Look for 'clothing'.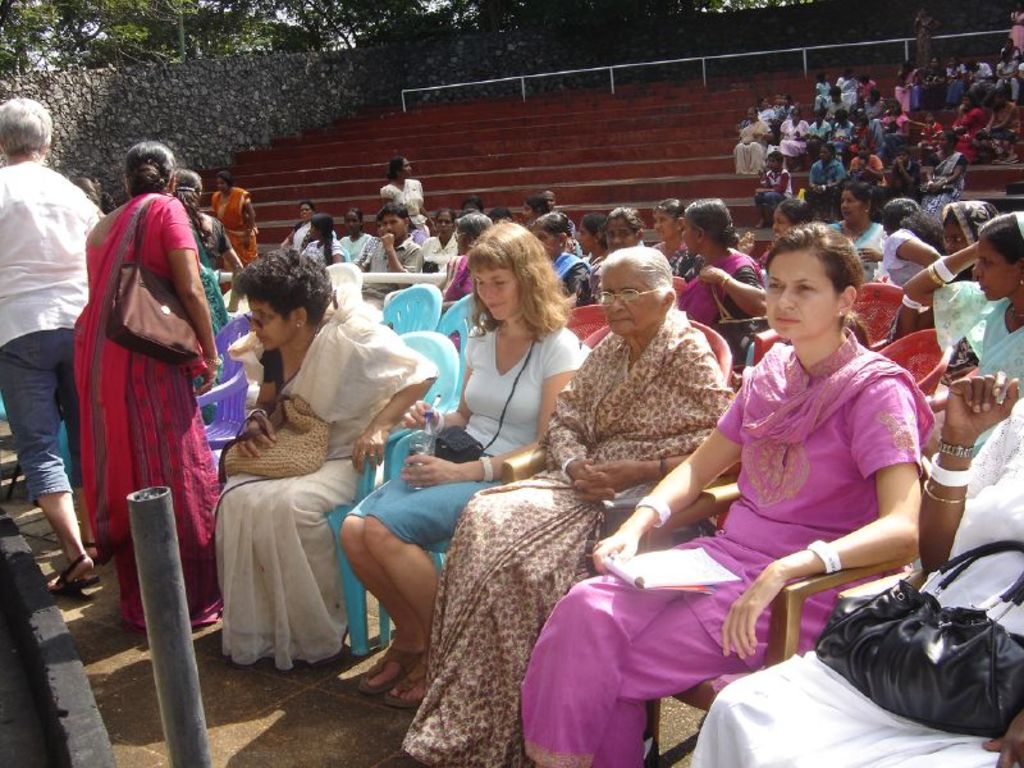
Found: bbox=[180, 210, 224, 334].
